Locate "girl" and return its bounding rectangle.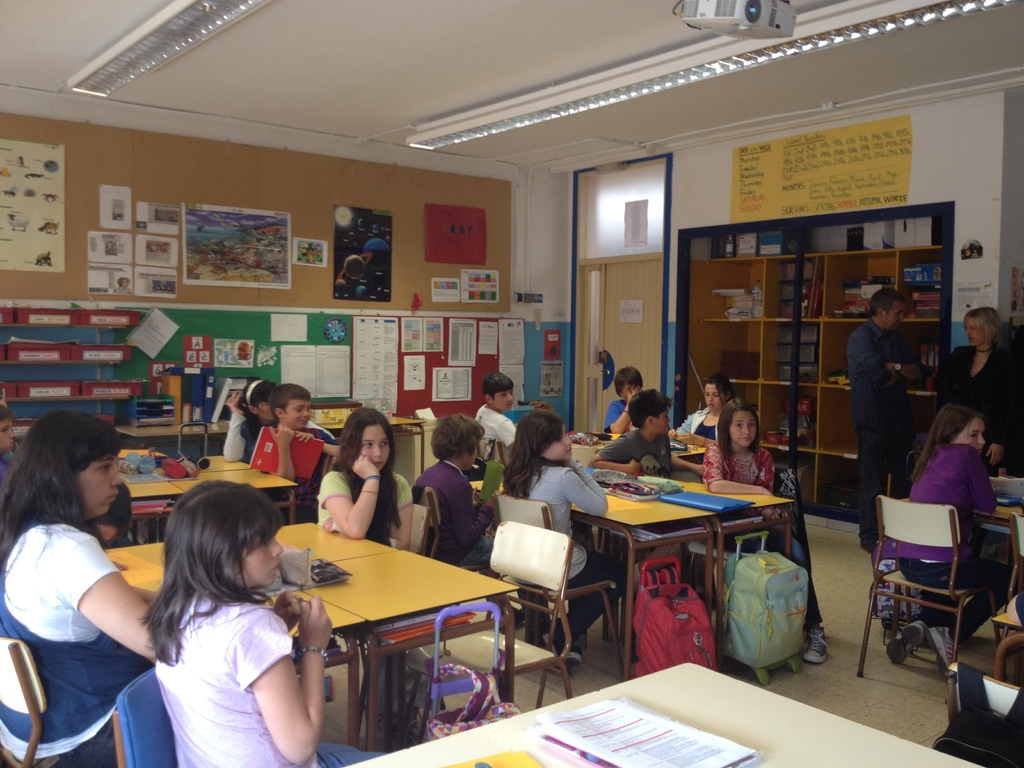
locate(499, 408, 622, 668).
